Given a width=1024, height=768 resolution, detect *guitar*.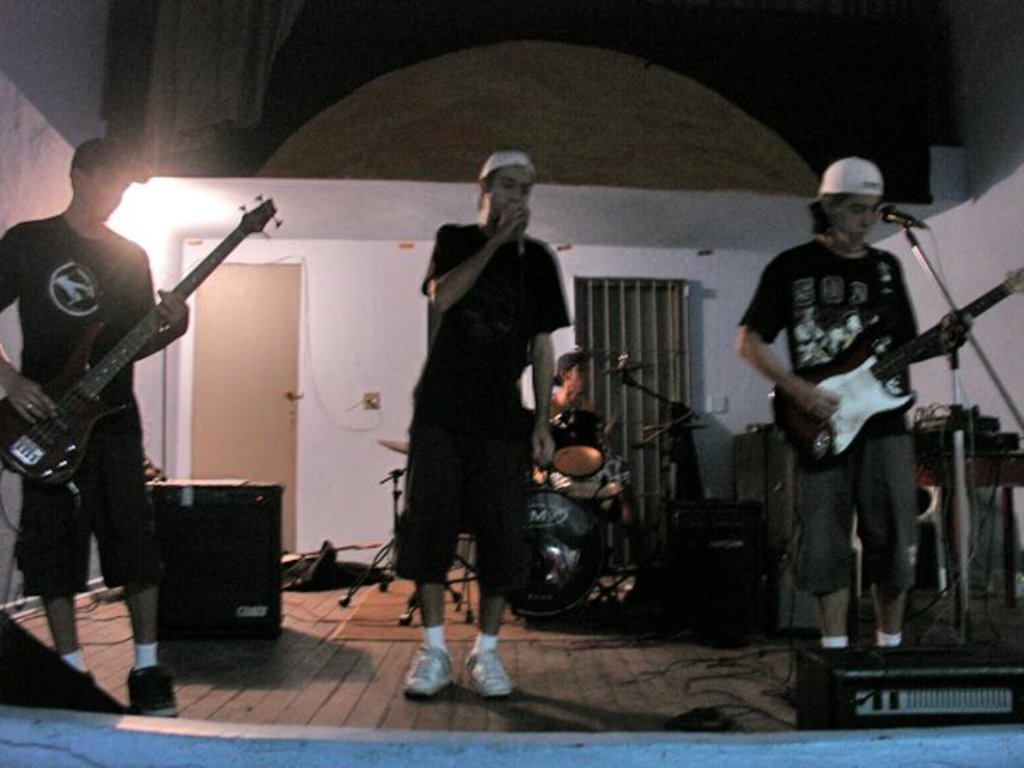
Rect(0, 191, 282, 486).
